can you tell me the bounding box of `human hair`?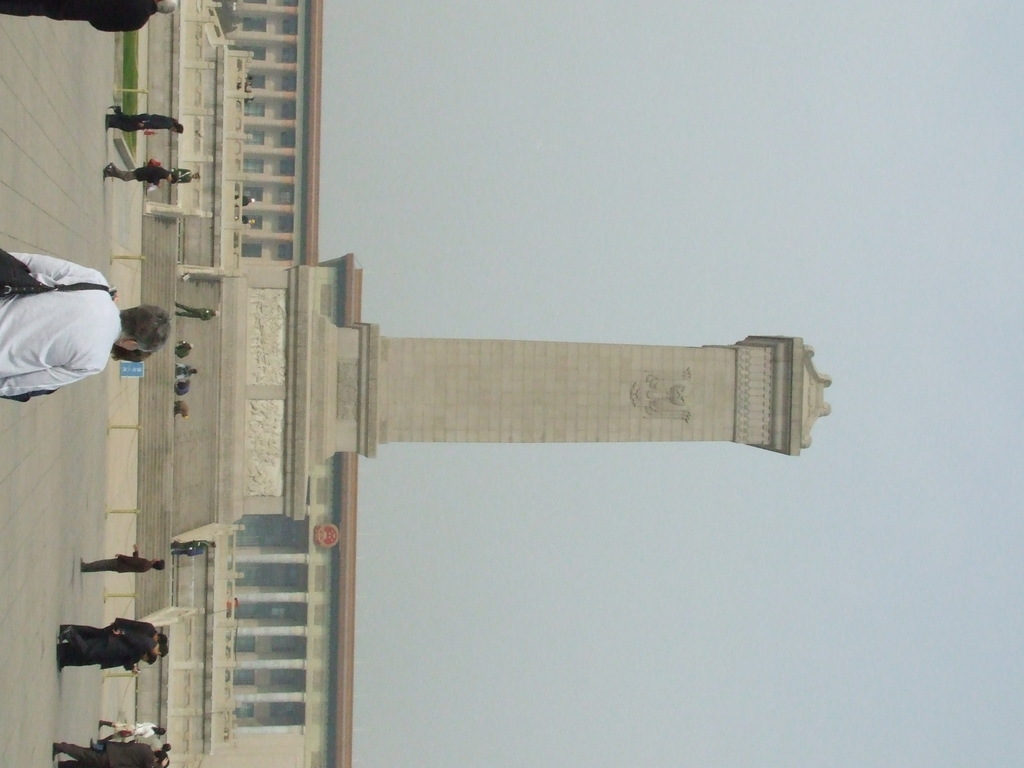
detection(159, 633, 167, 643).
